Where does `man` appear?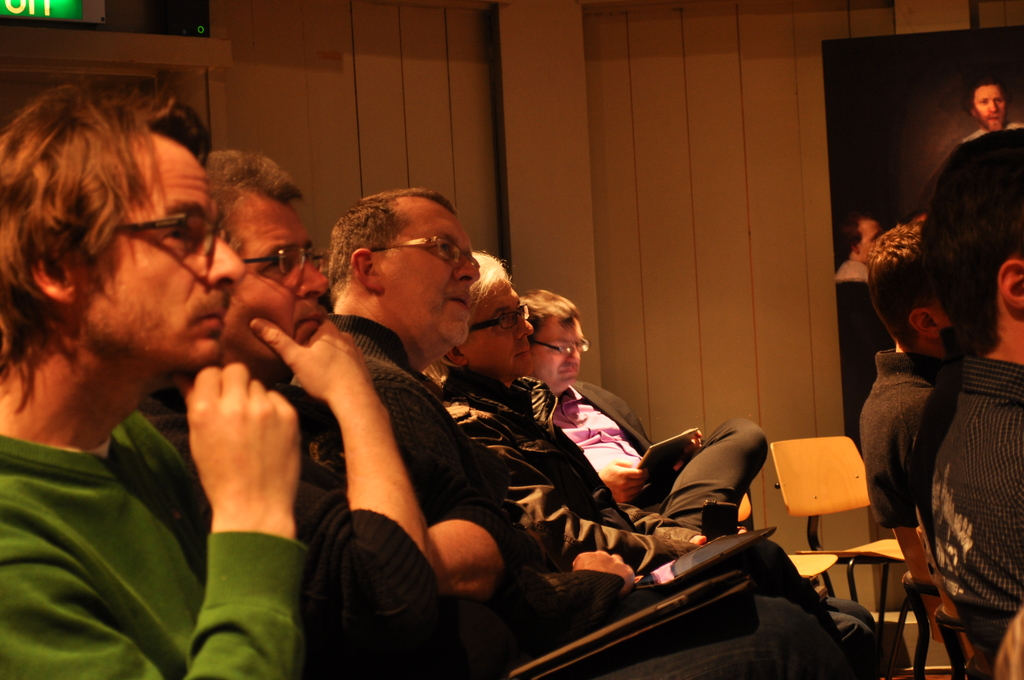
Appears at {"left": 828, "top": 220, "right": 890, "bottom": 306}.
